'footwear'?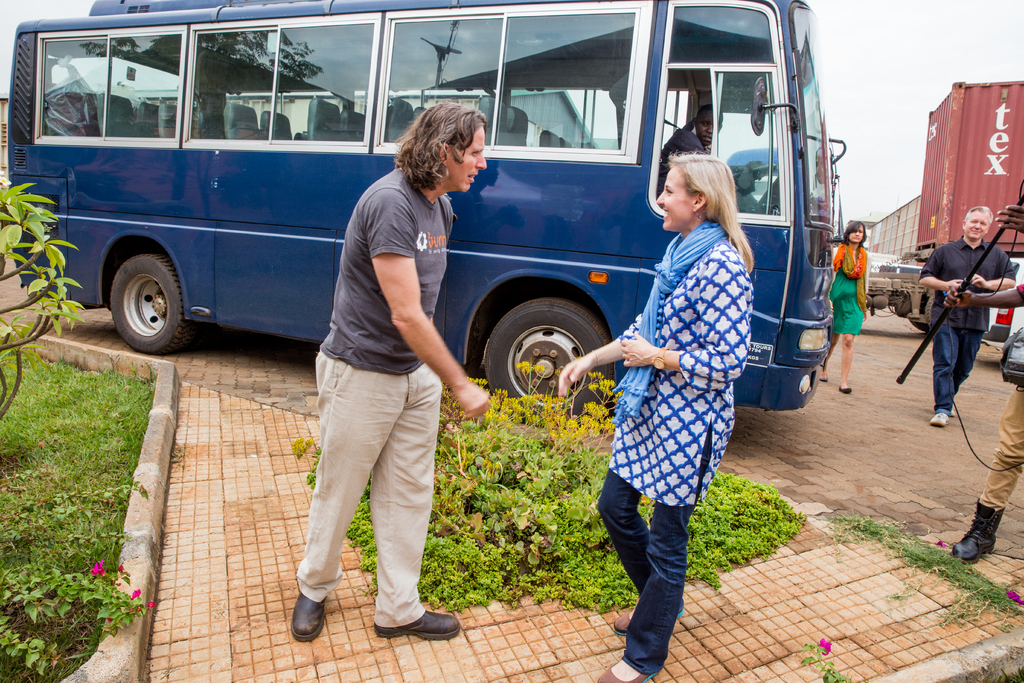
rect(950, 498, 998, 564)
